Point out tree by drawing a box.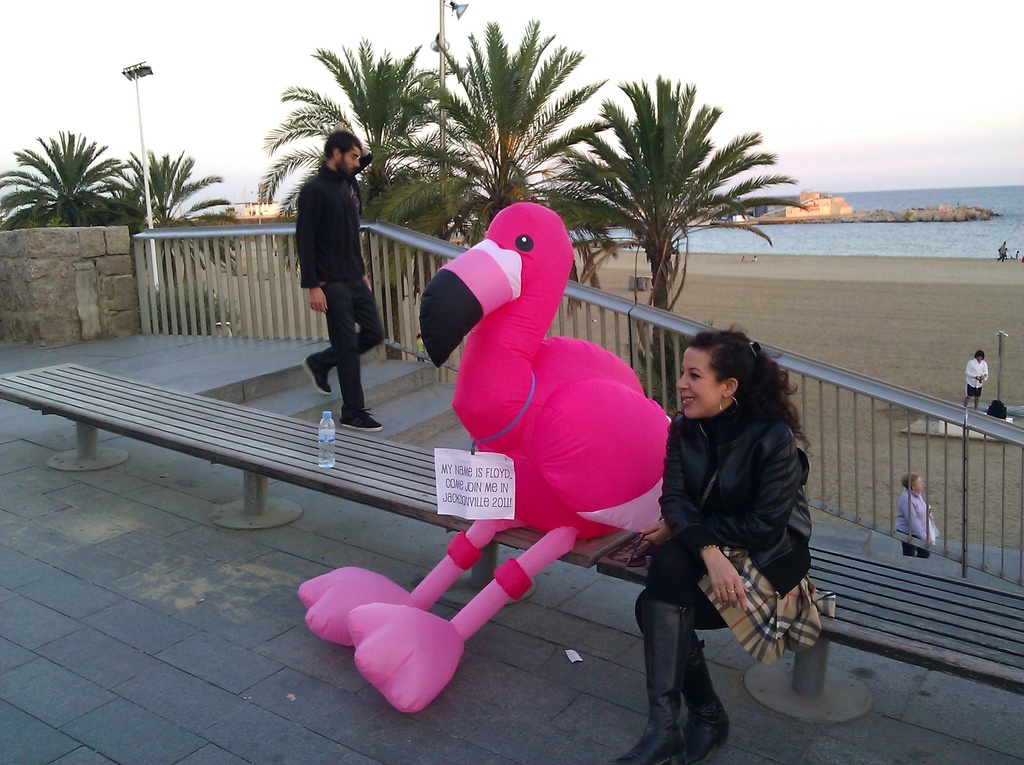
0 127 140 303.
